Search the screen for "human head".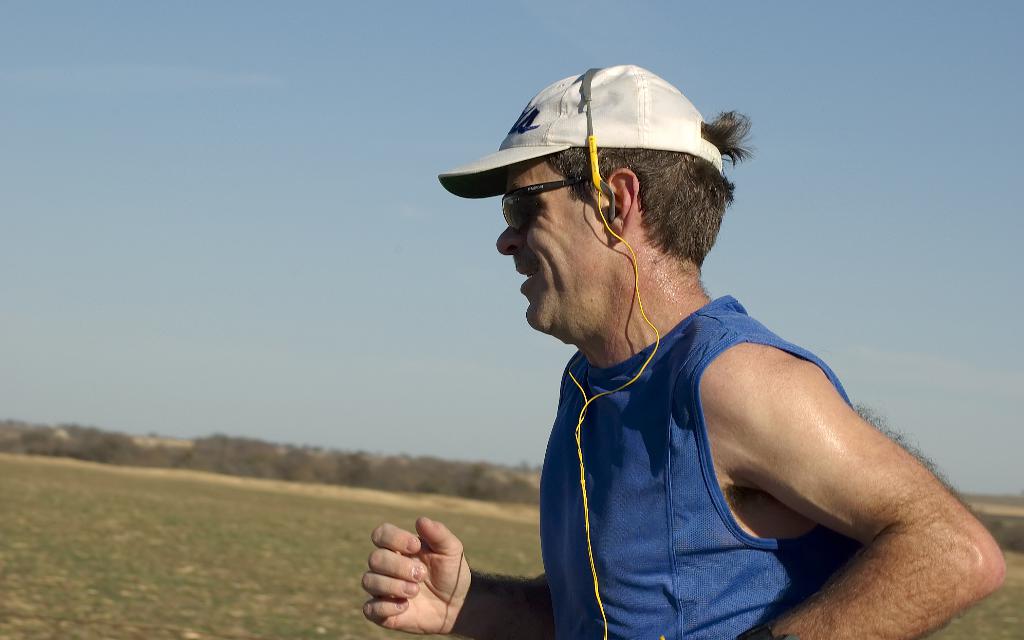
Found at left=451, top=63, right=755, bottom=353.
